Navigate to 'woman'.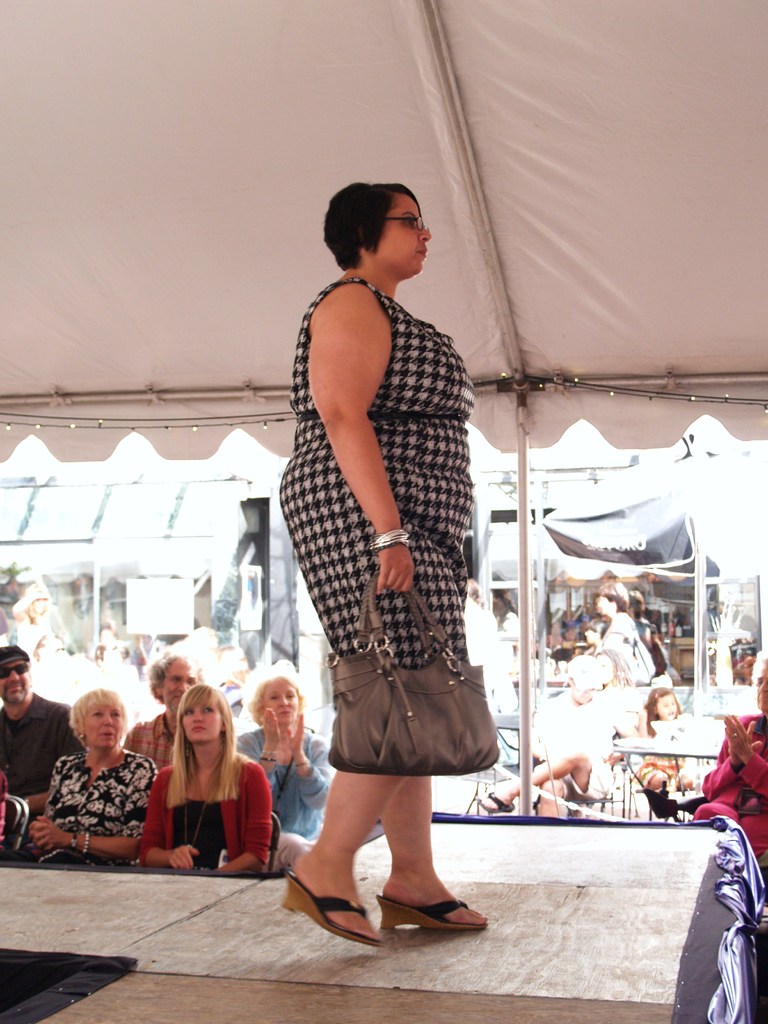
Navigation target: [21,688,157,868].
